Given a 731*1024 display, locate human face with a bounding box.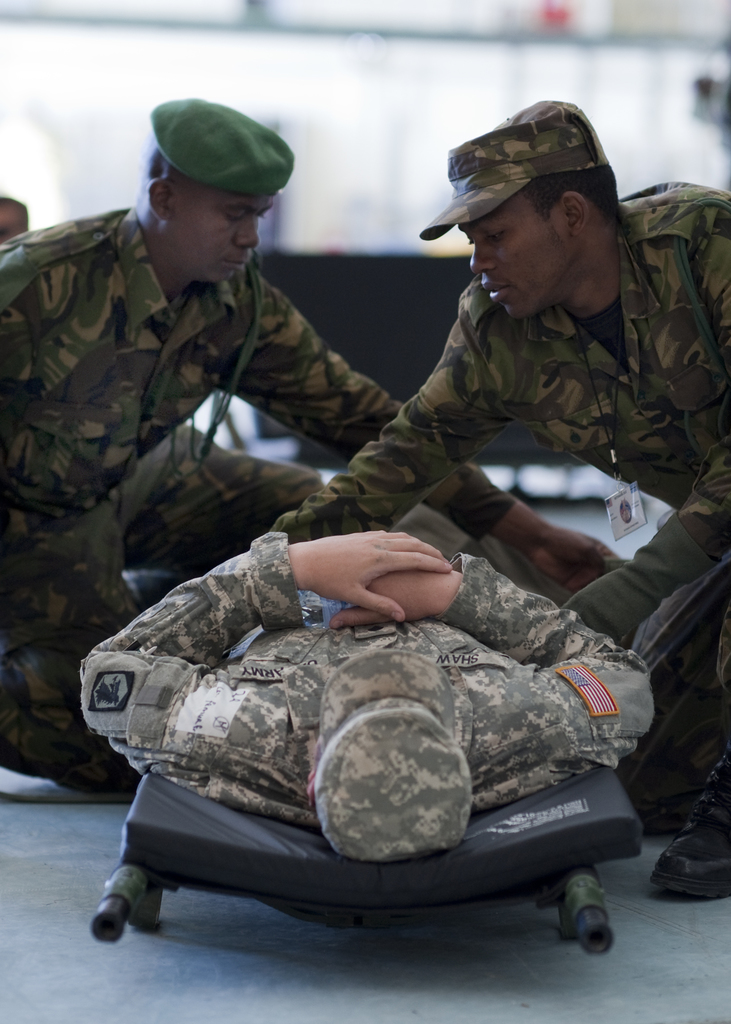
Located: {"x1": 470, "y1": 218, "x2": 565, "y2": 326}.
